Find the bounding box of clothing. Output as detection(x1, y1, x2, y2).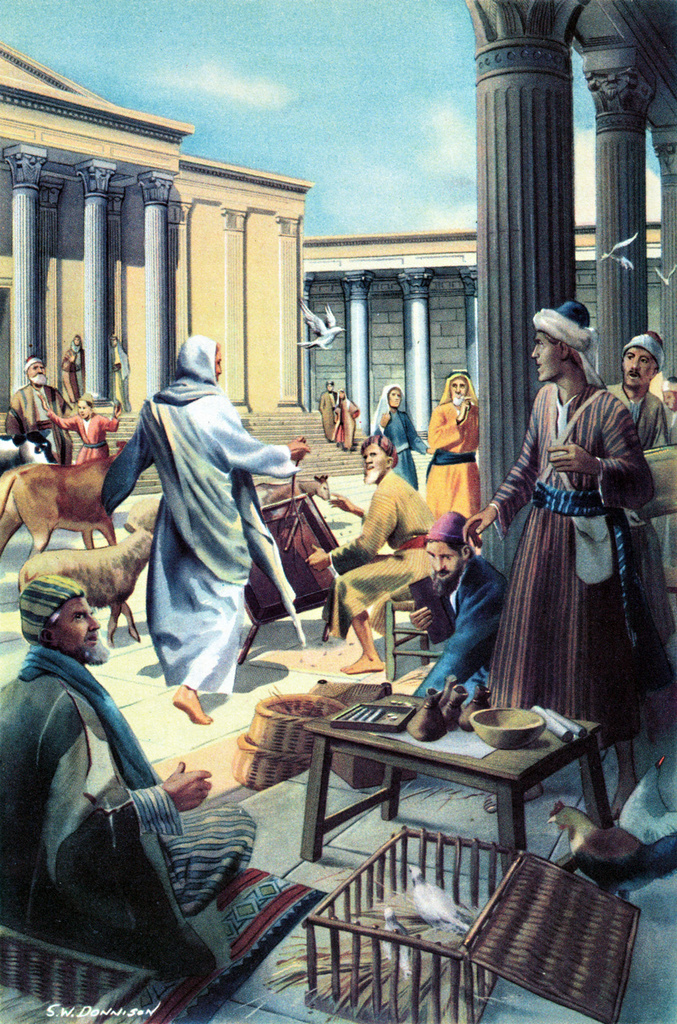
detection(423, 371, 483, 519).
